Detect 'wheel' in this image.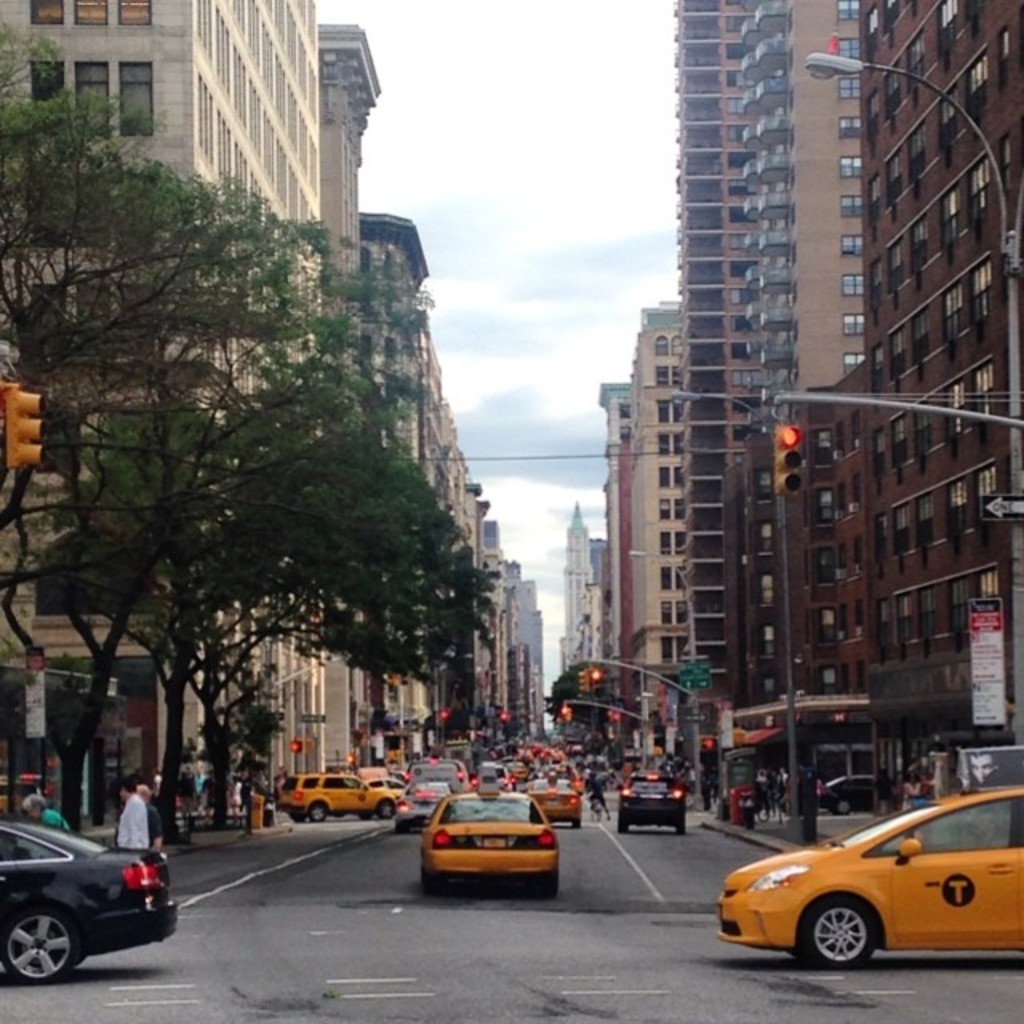
Detection: [307, 798, 326, 829].
